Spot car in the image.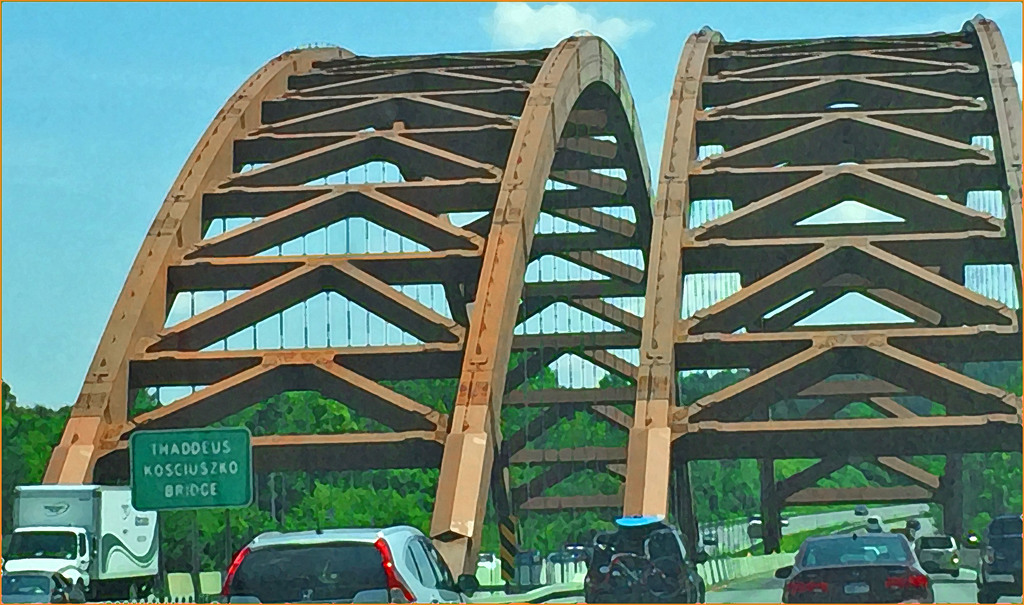
car found at region(776, 531, 936, 604).
